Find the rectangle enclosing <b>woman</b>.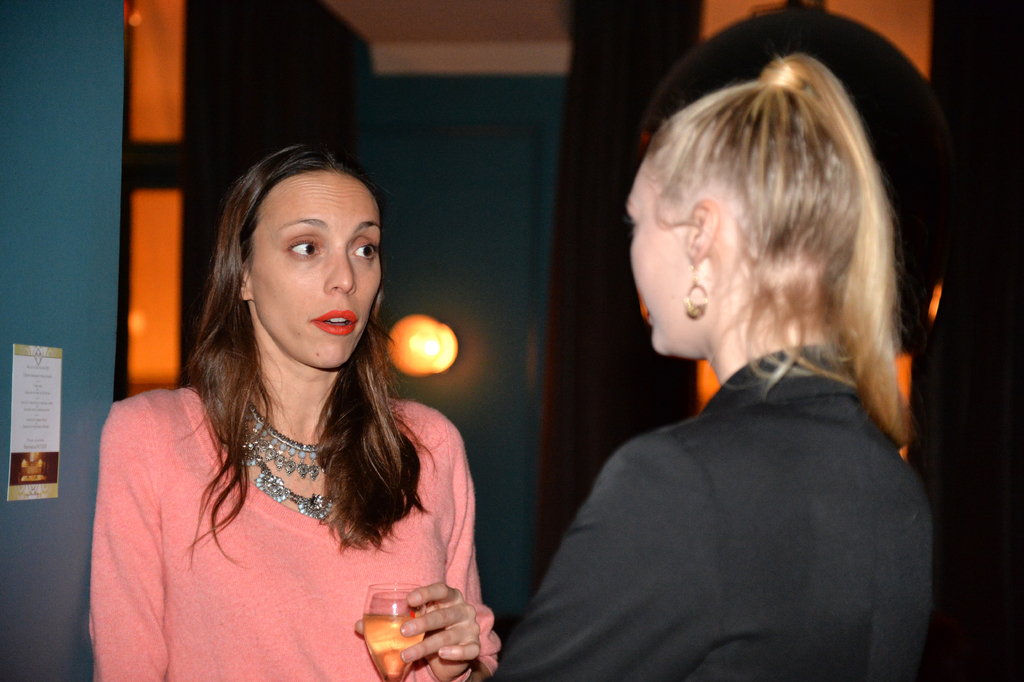
484:54:934:681.
